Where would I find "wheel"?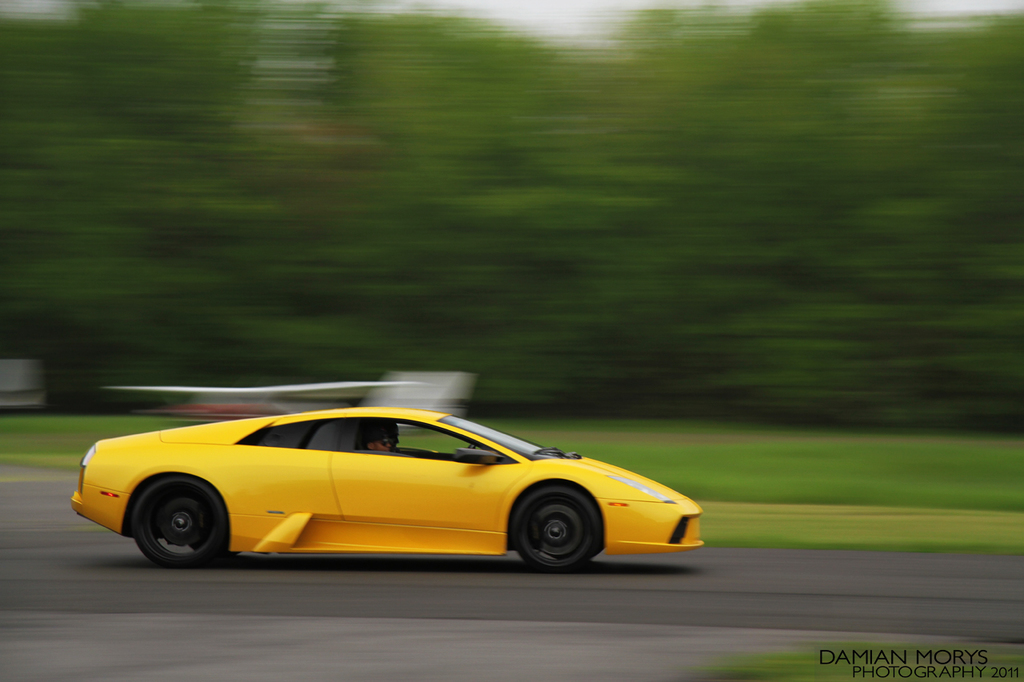
At rect(510, 485, 601, 570).
